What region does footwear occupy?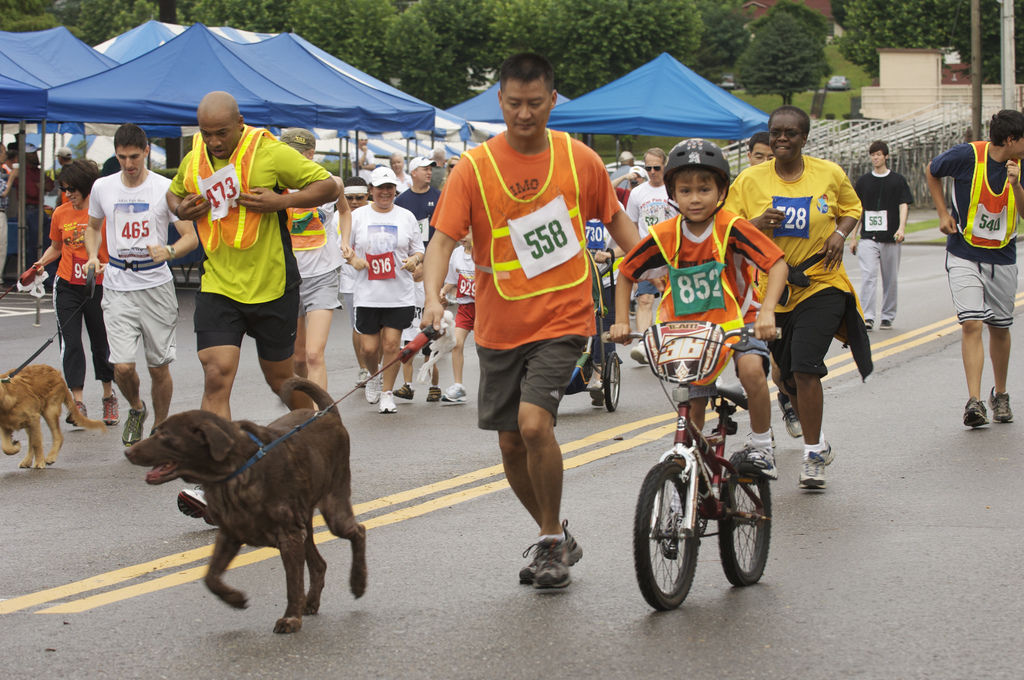
locate(957, 397, 986, 432).
